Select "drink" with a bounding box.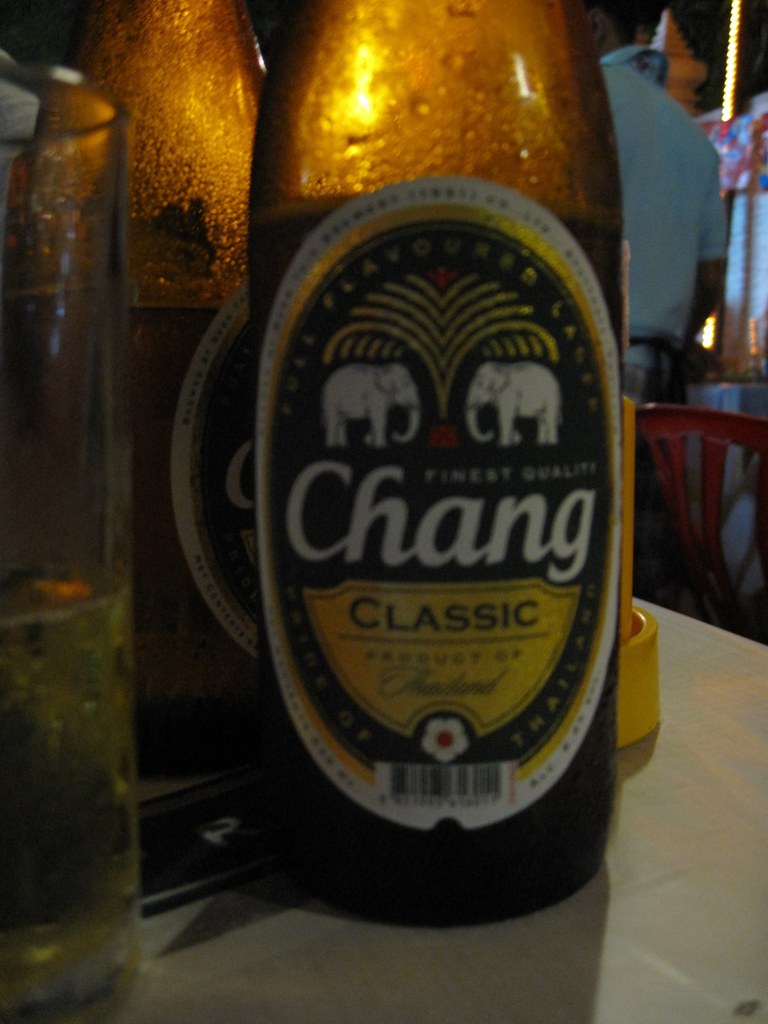
<bbox>132, 300, 252, 920</bbox>.
